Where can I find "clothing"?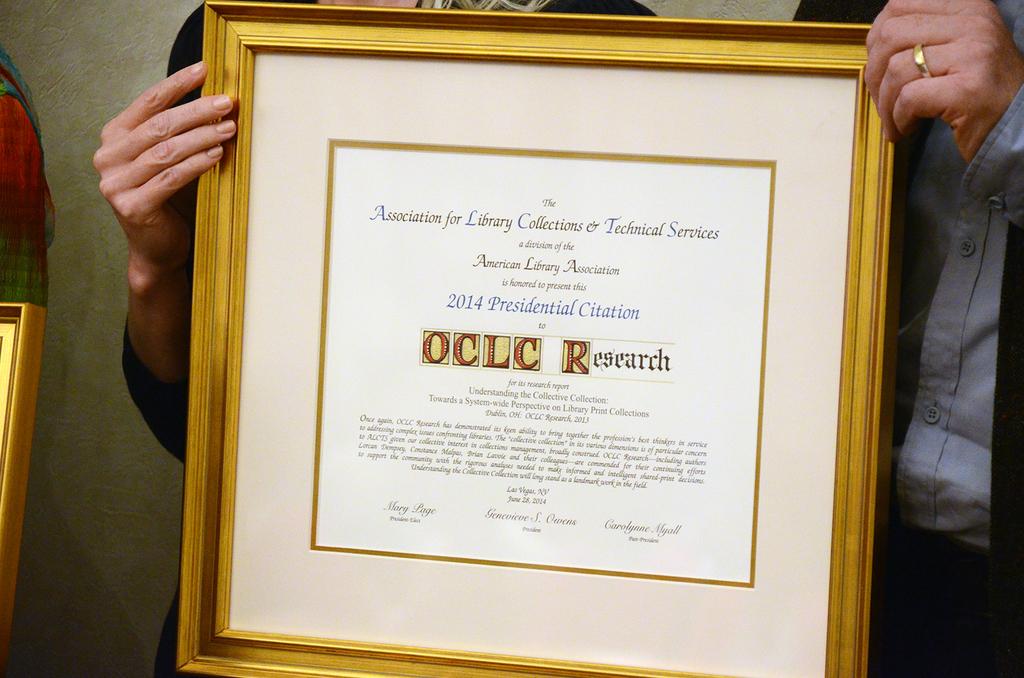
You can find it at 782, 0, 1021, 677.
